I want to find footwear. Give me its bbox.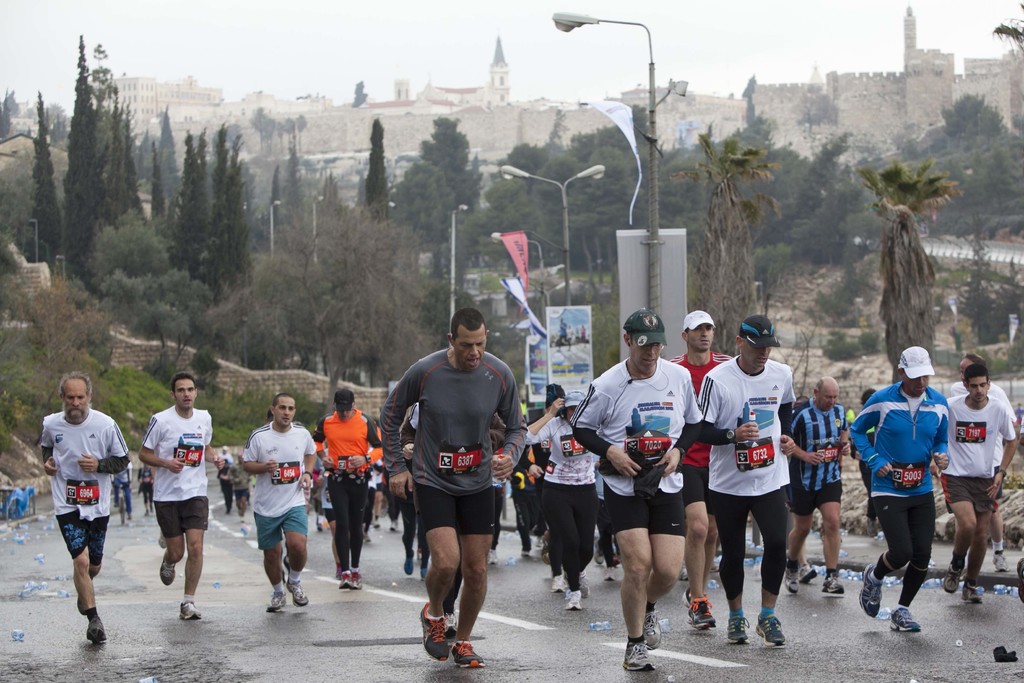
x1=593, y1=538, x2=604, y2=564.
